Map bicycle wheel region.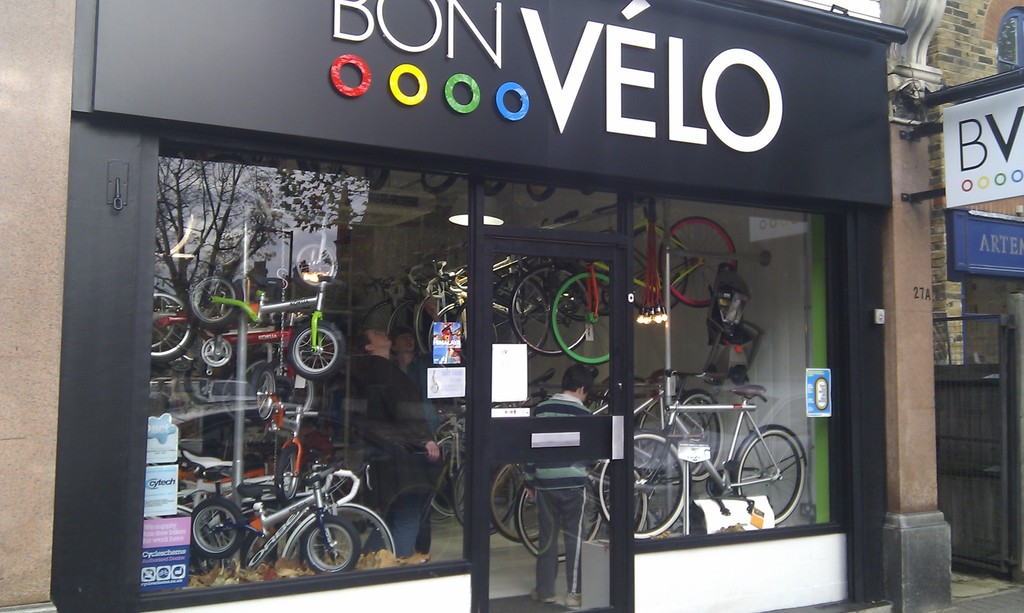
Mapped to (x1=630, y1=392, x2=687, y2=481).
